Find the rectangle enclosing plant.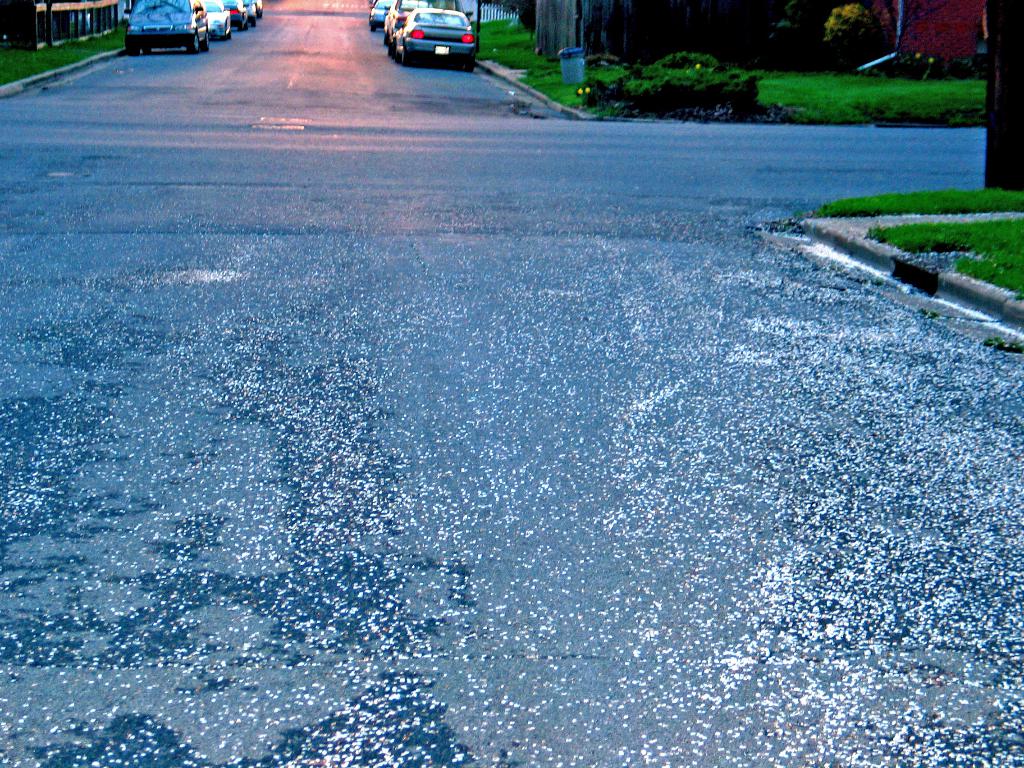
984 337 1023 352.
